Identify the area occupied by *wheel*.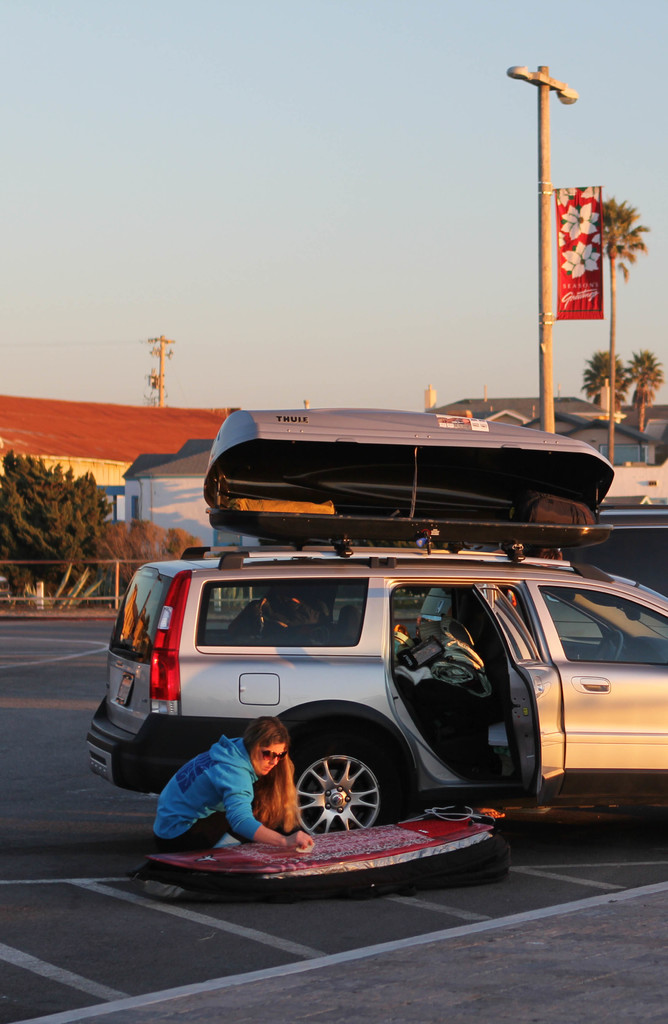
Area: (273,741,398,830).
